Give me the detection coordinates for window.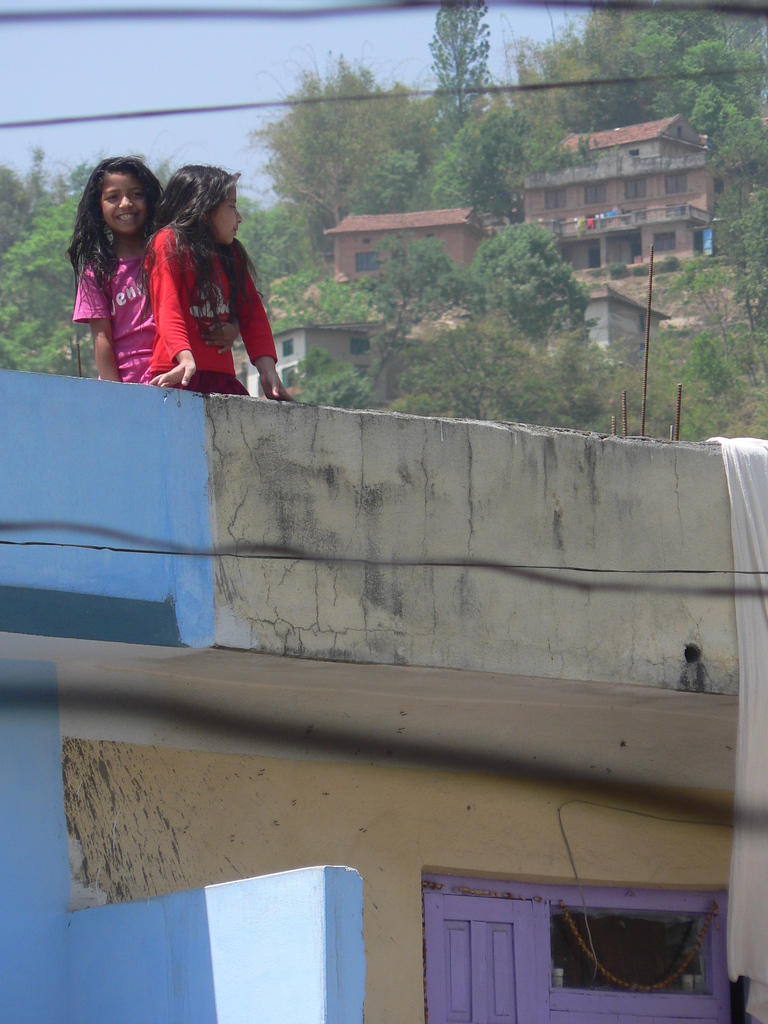
621, 179, 649, 197.
